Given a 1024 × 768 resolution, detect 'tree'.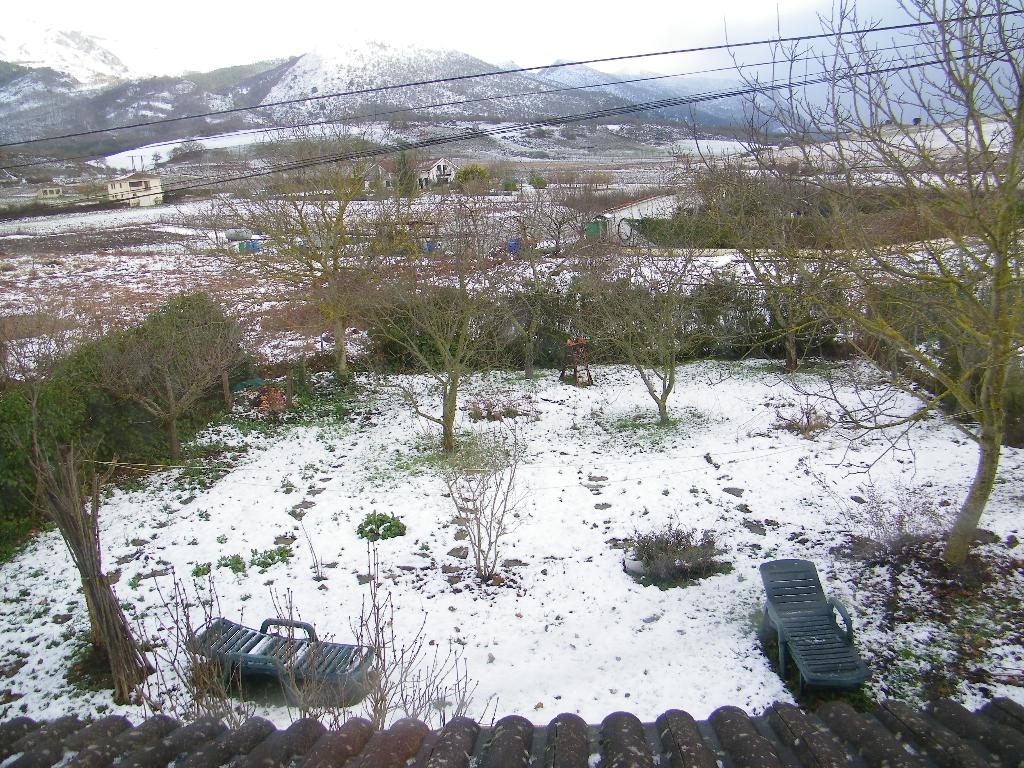
(x1=666, y1=0, x2=1023, y2=584).
